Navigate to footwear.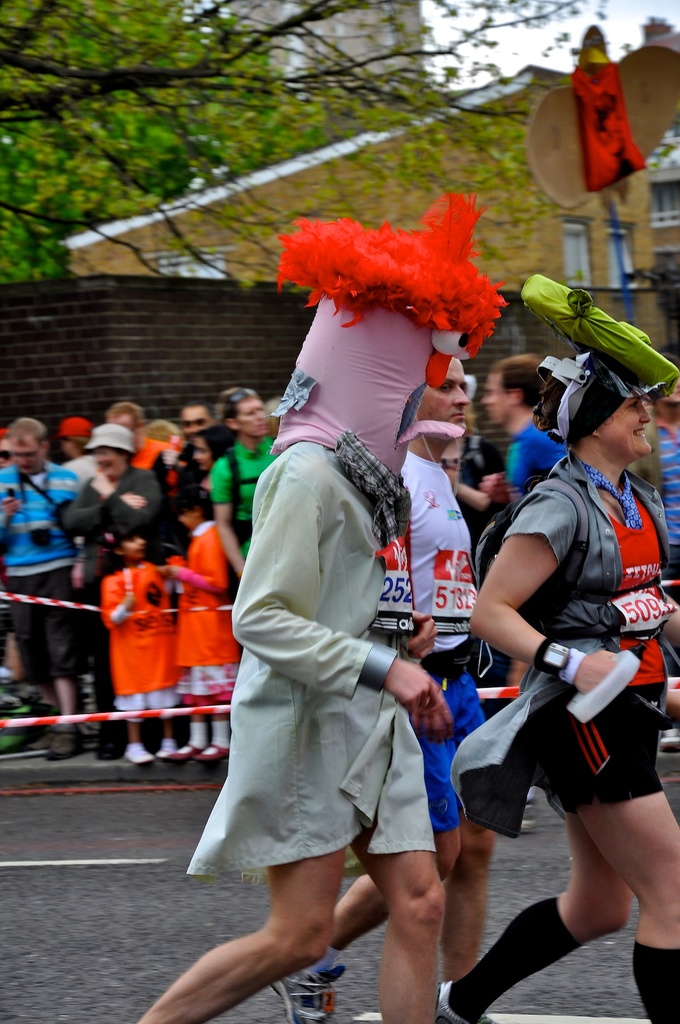
Navigation target: left=169, top=739, right=203, bottom=757.
